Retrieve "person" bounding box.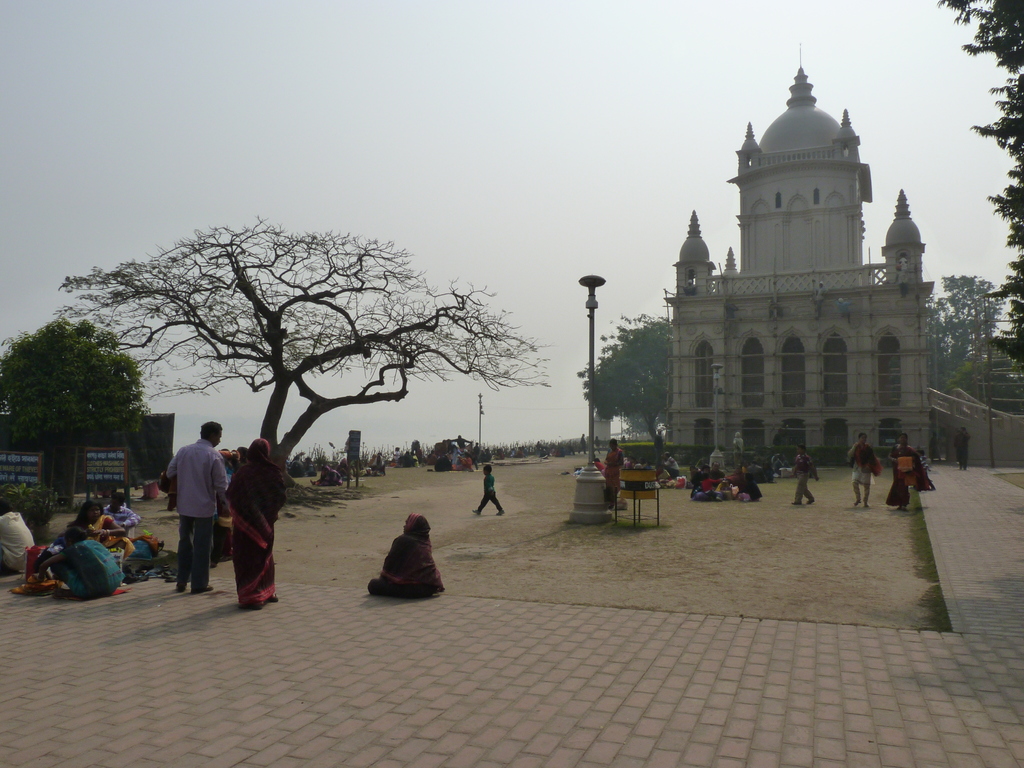
Bounding box: (888,435,926,512).
